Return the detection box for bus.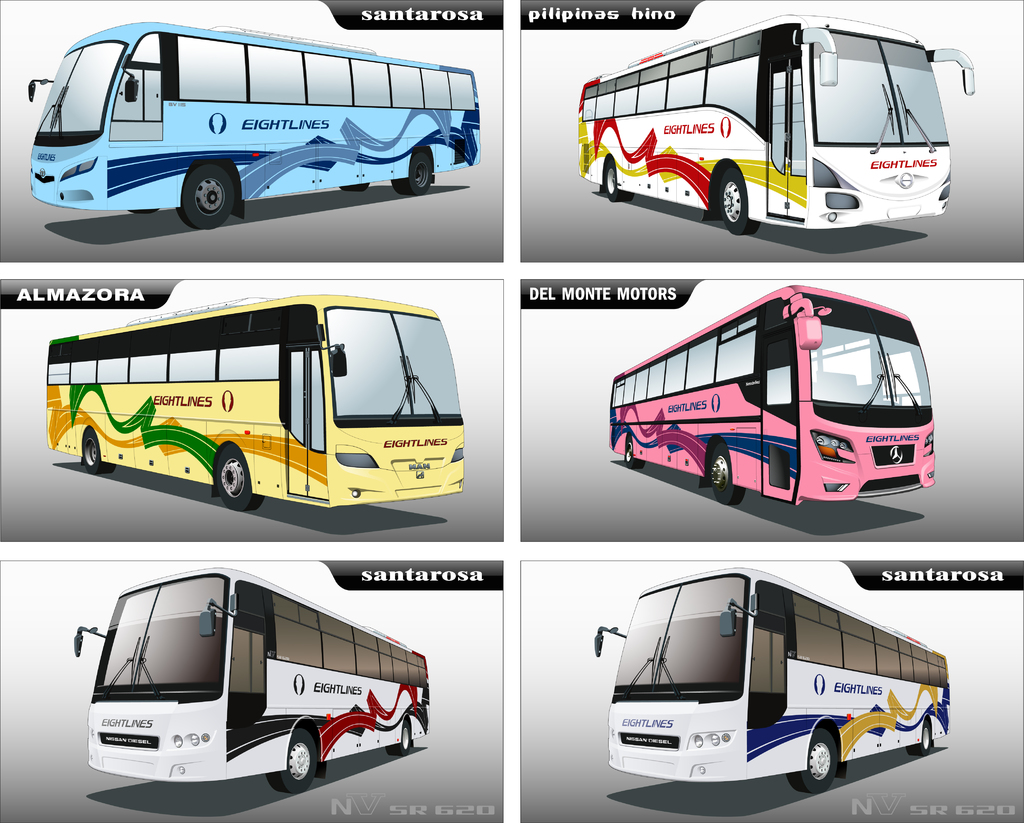
Rect(24, 22, 479, 231).
